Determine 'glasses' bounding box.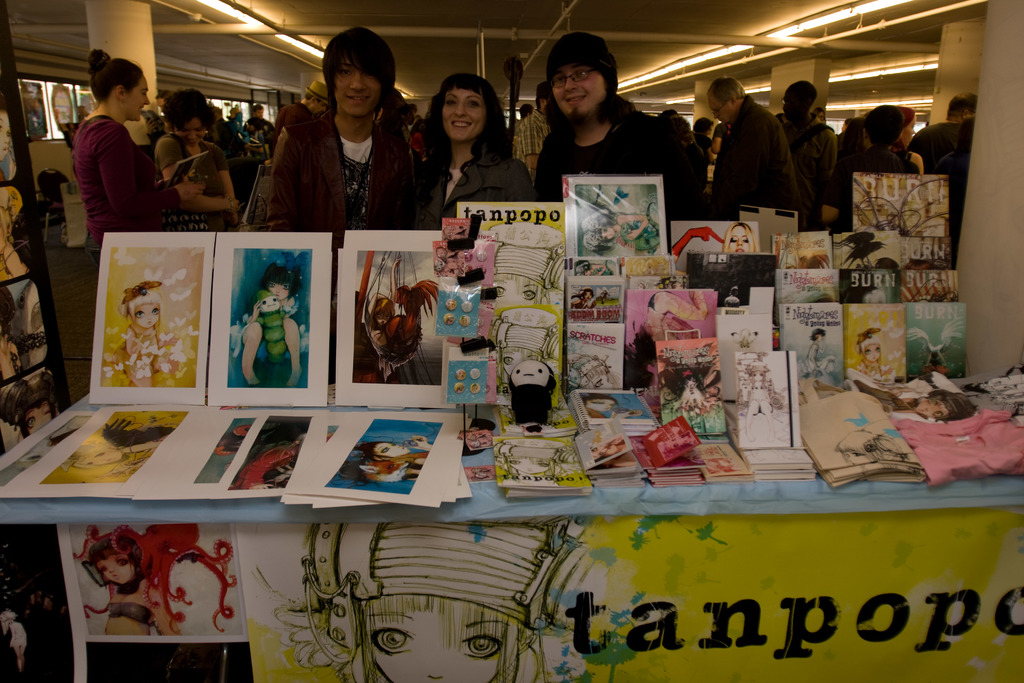
Determined: rect(545, 67, 598, 86).
